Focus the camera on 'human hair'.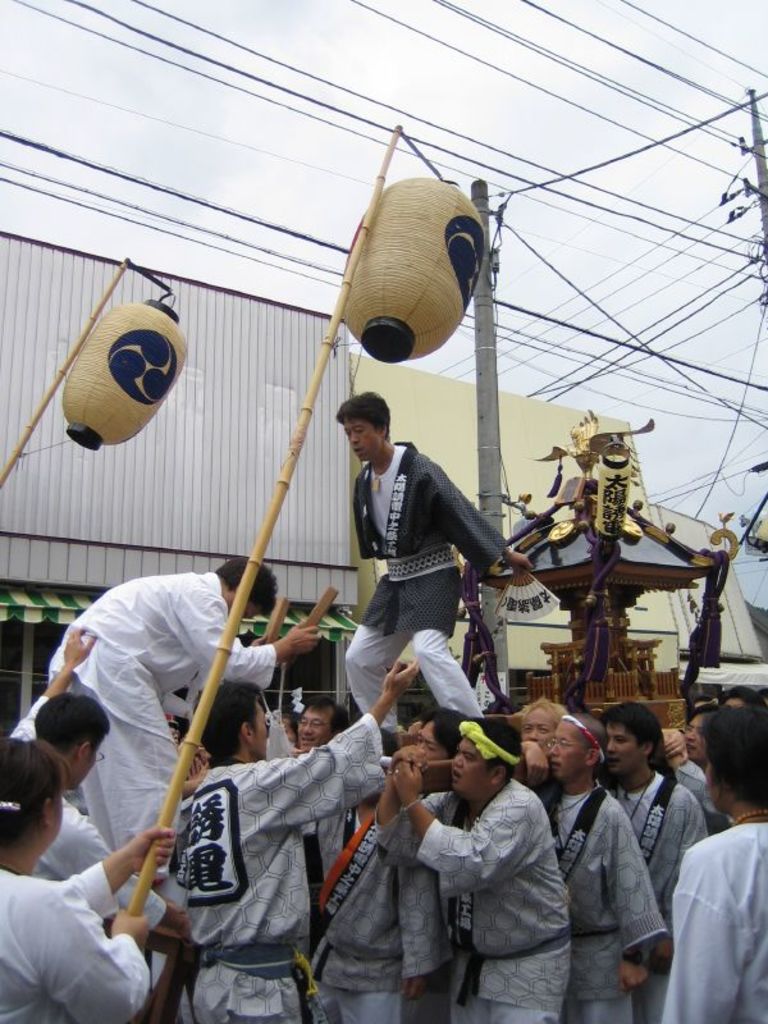
Focus region: (left=297, top=694, right=358, bottom=741).
